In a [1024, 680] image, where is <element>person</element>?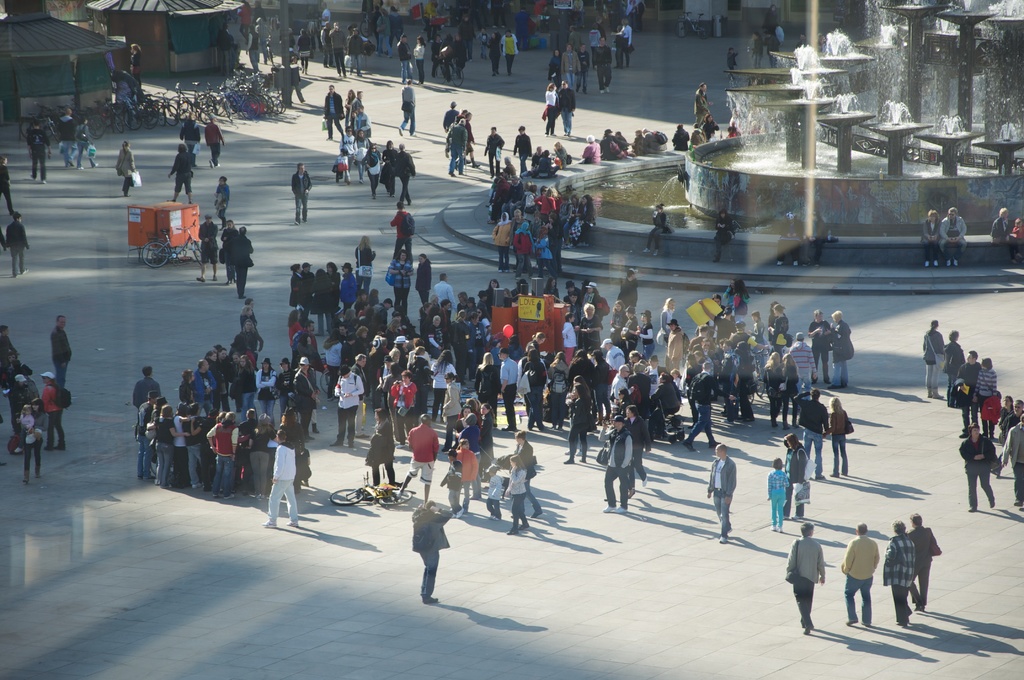
(x1=177, y1=366, x2=196, y2=407).
